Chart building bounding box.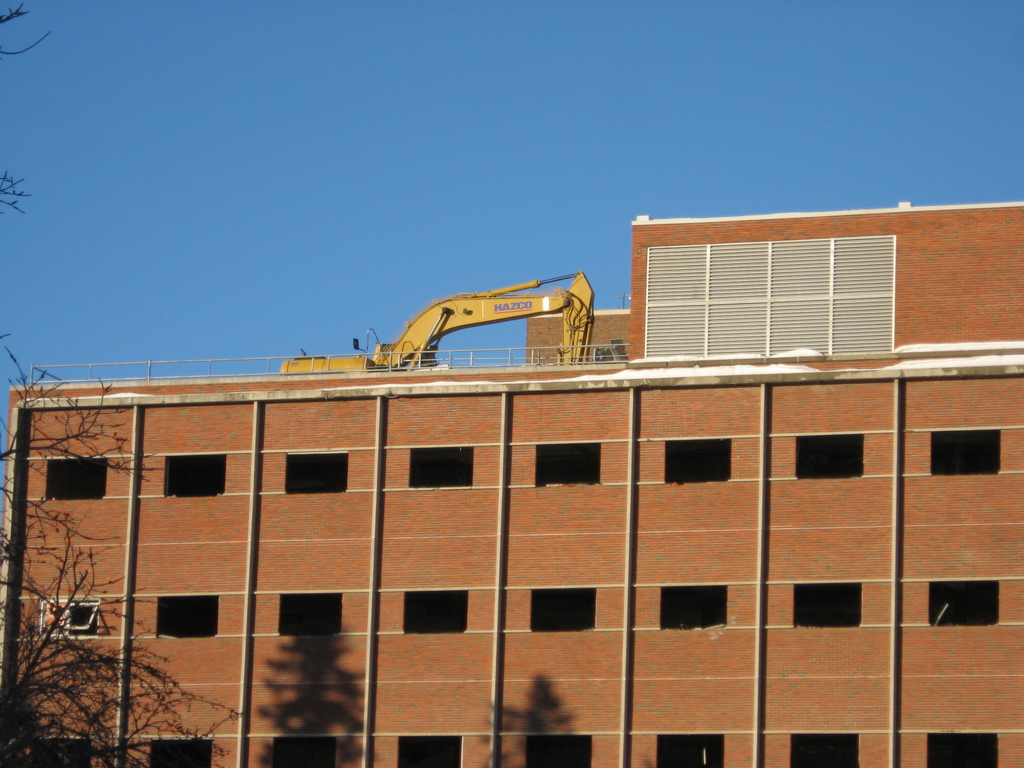
Charted: bbox=[0, 201, 1023, 767].
